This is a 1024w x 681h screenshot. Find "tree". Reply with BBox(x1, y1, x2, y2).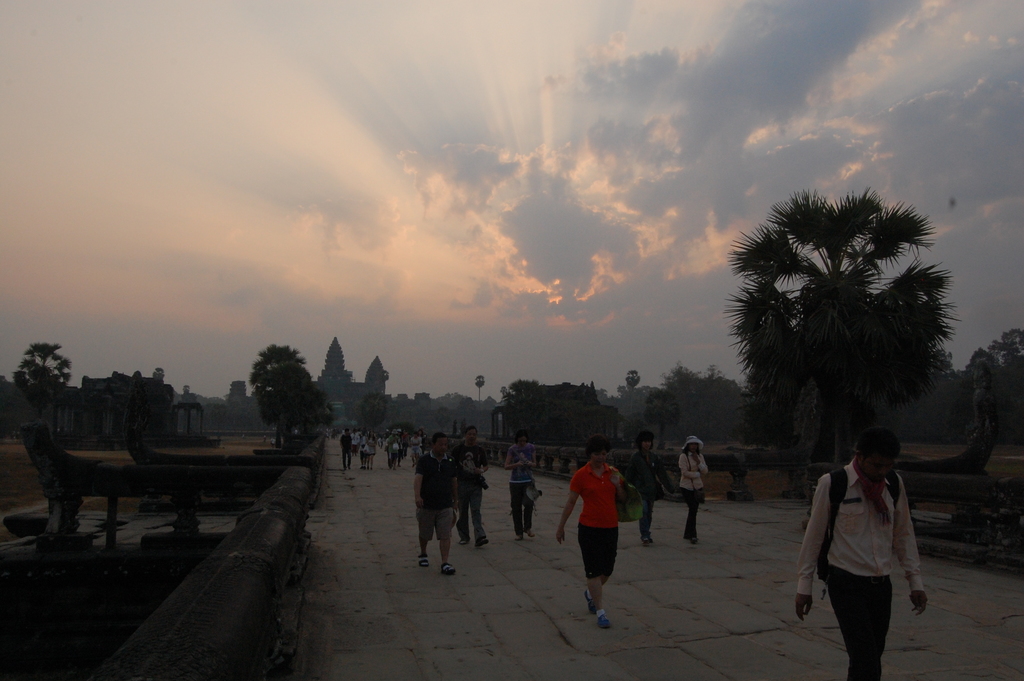
BBox(178, 392, 196, 432).
